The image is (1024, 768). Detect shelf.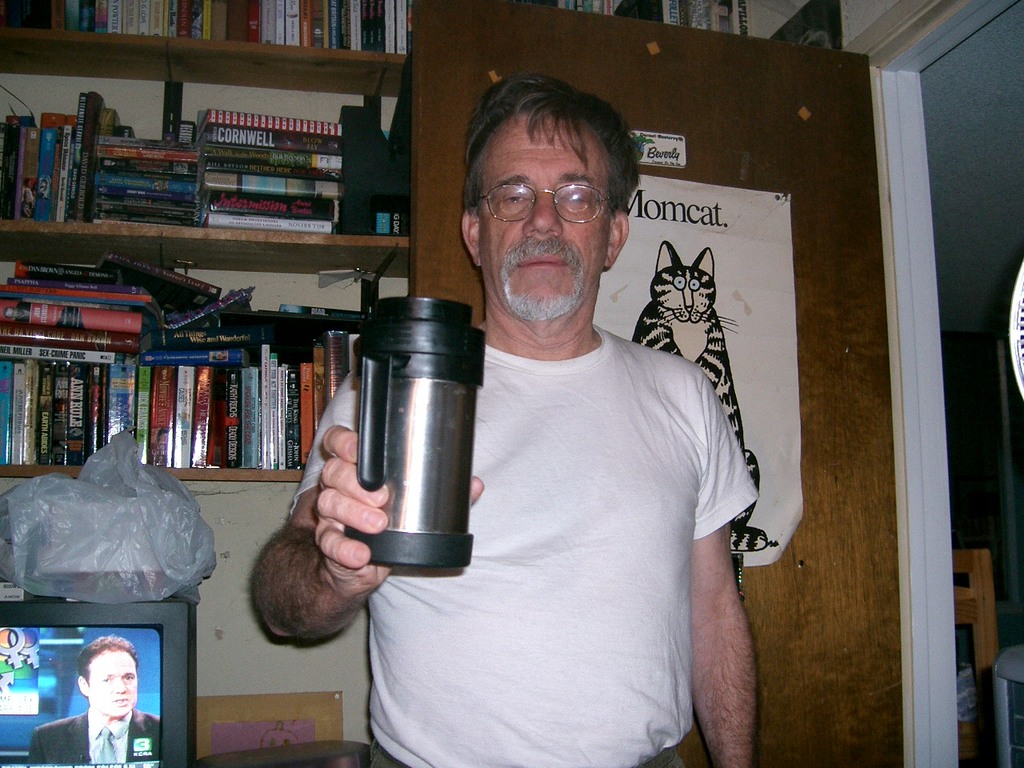
Detection: bbox(0, 94, 415, 284).
